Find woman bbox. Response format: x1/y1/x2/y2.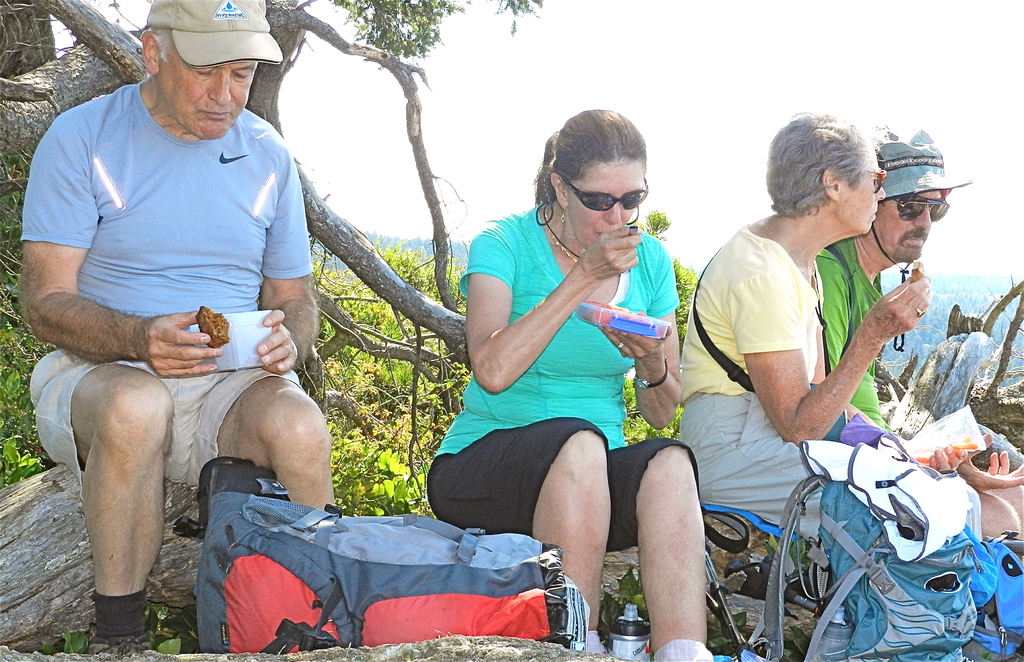
435/123/704/651.
